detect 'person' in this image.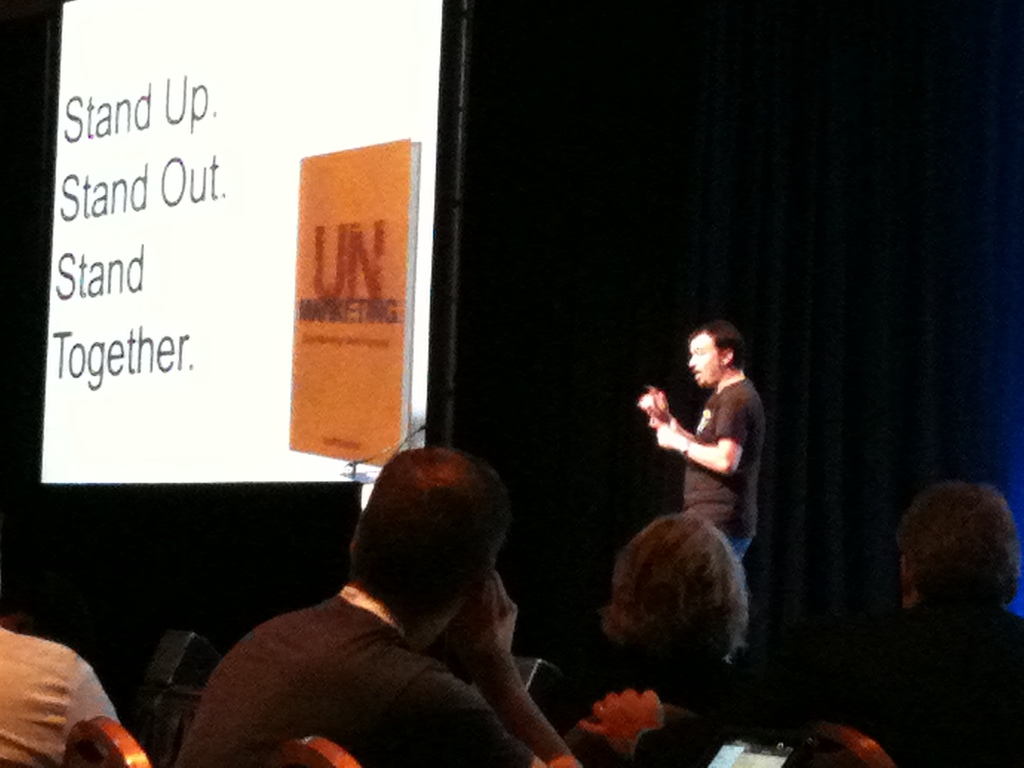
Detection: bbox=[563, 513, 751, 708].
